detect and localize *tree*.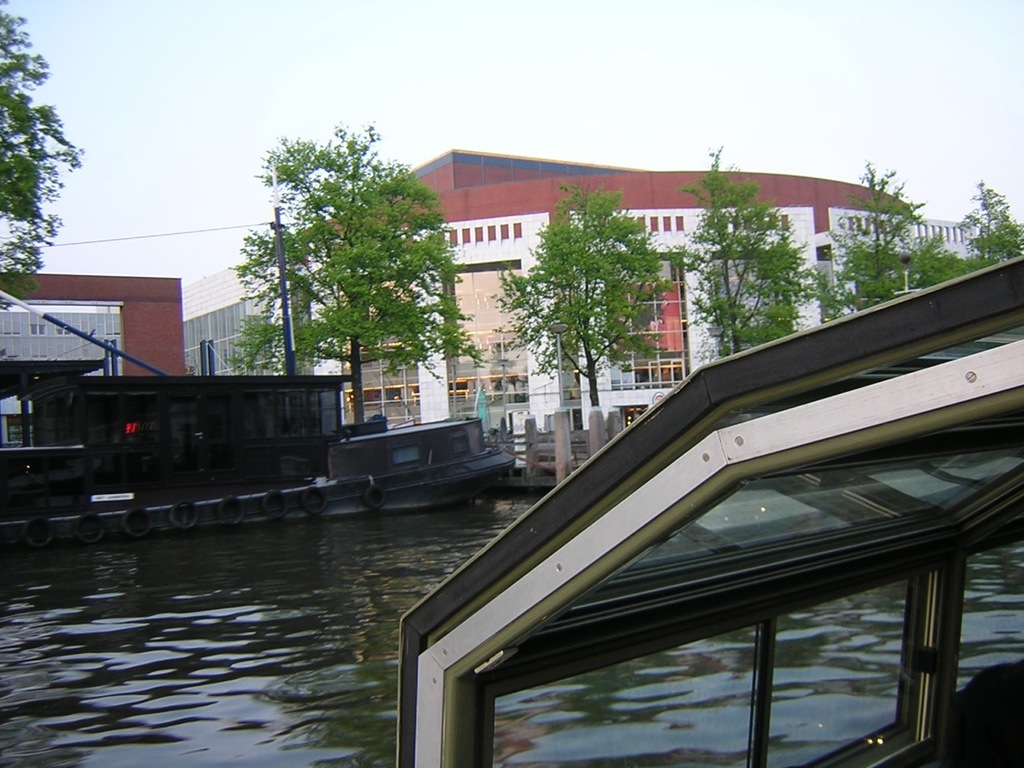
Localized at 0/0/91/326.
